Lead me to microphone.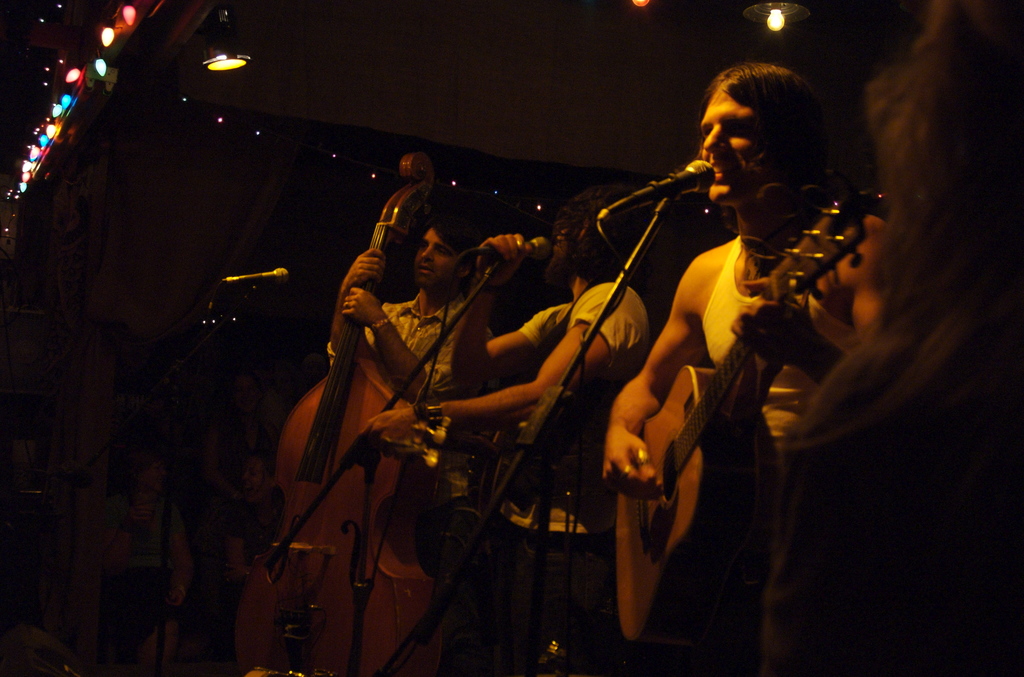
Lead to l=460, t=238, r=555, b=259.
